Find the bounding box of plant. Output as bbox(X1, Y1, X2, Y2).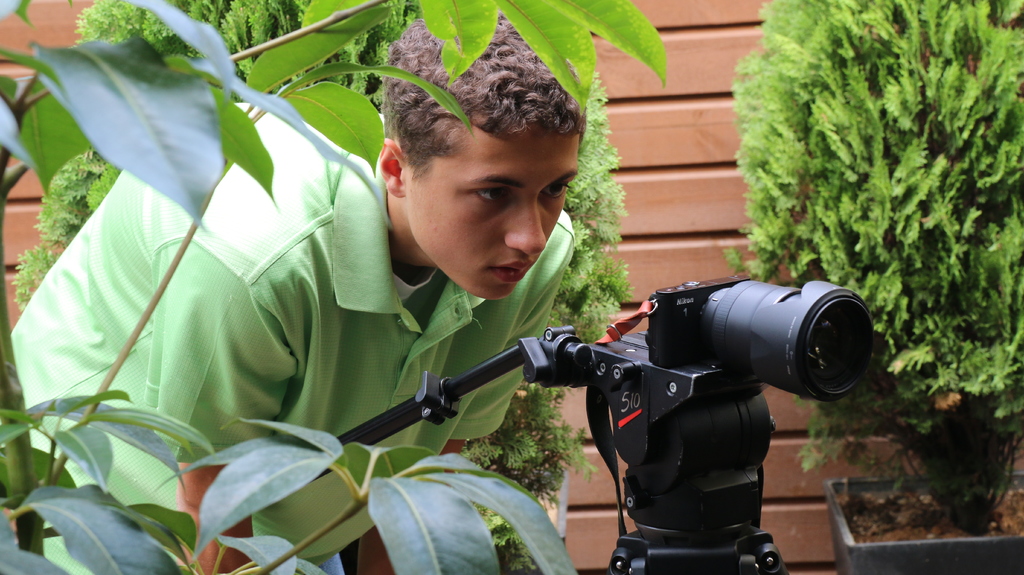
bbox(8, 0, 303, 323).
